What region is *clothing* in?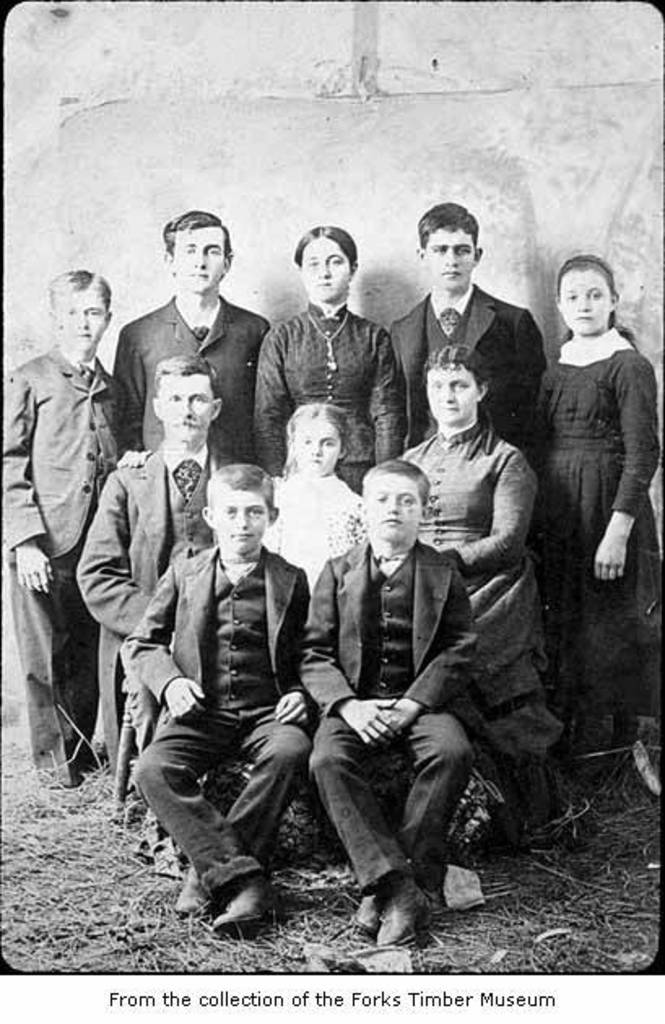
left=80, top=445, right=247, bottom=824.
